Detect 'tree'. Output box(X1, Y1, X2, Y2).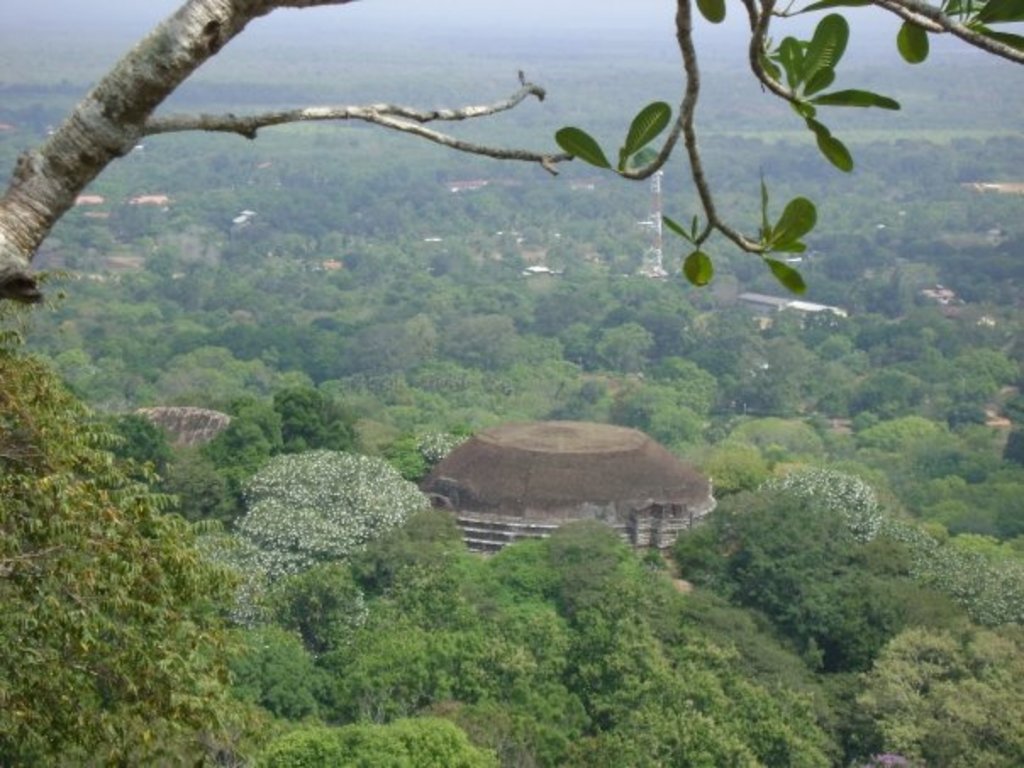
box(829, 251, 866, 276).
